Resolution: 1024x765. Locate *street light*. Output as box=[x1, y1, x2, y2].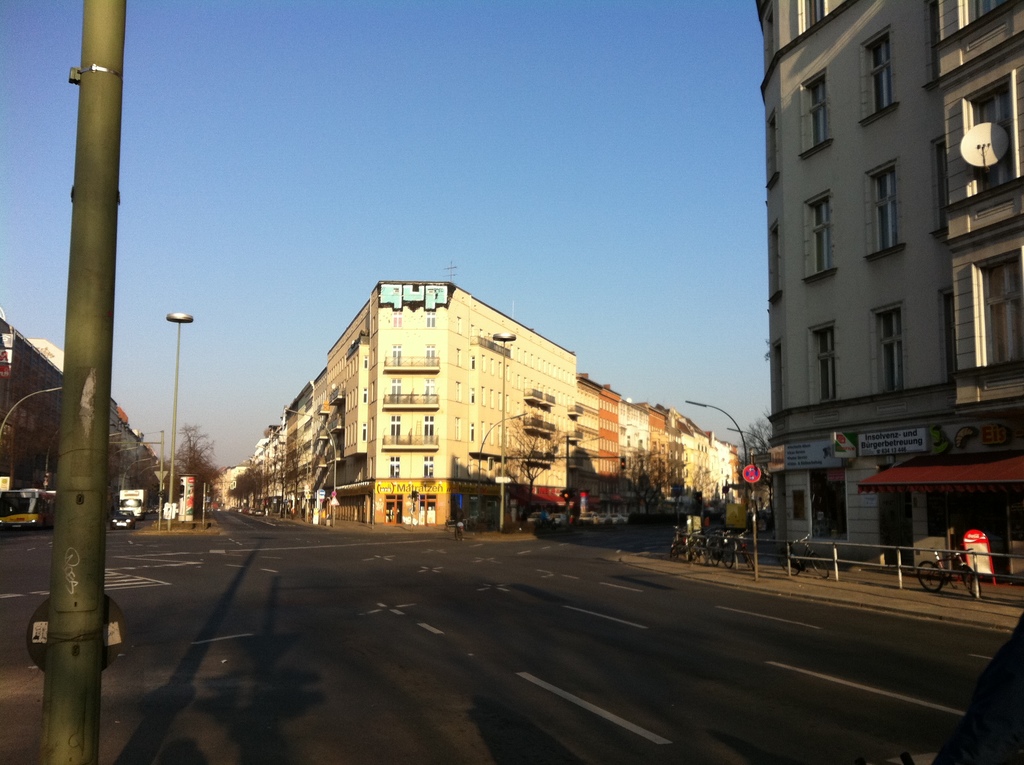
box=[140, 463, 161, 477].
